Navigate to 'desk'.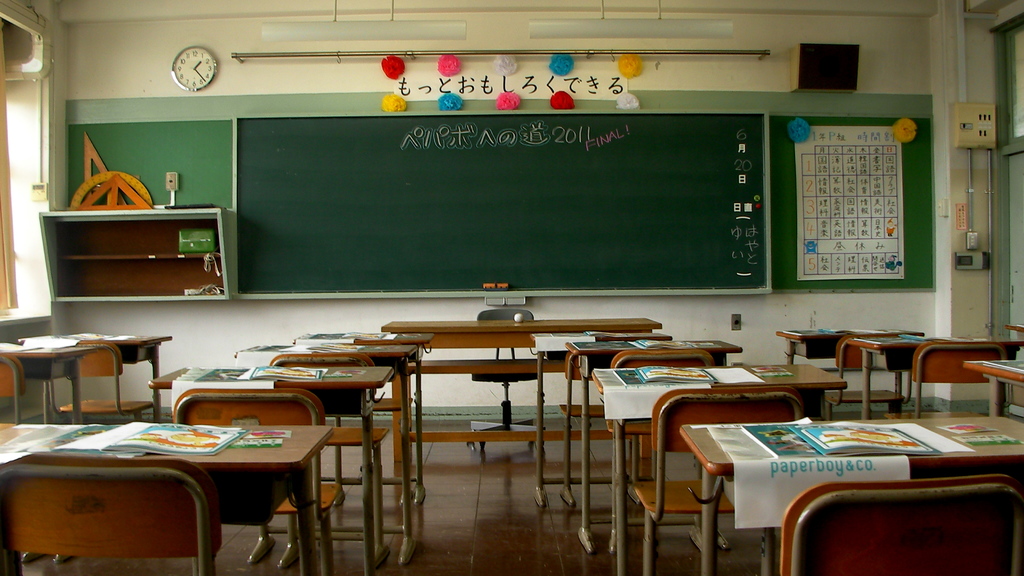
Navigation target: box(845, 333, 994, 420).
